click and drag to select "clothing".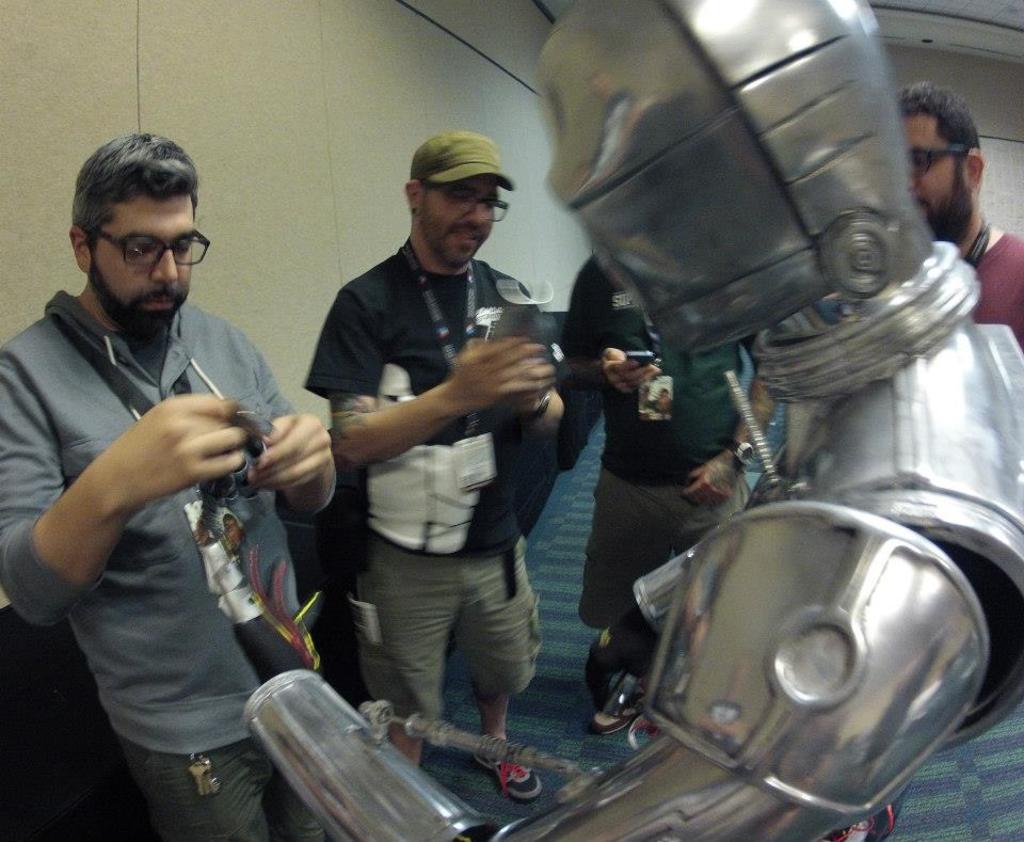
Selection: x1=558 y1=250 x2=754 y2=629.
